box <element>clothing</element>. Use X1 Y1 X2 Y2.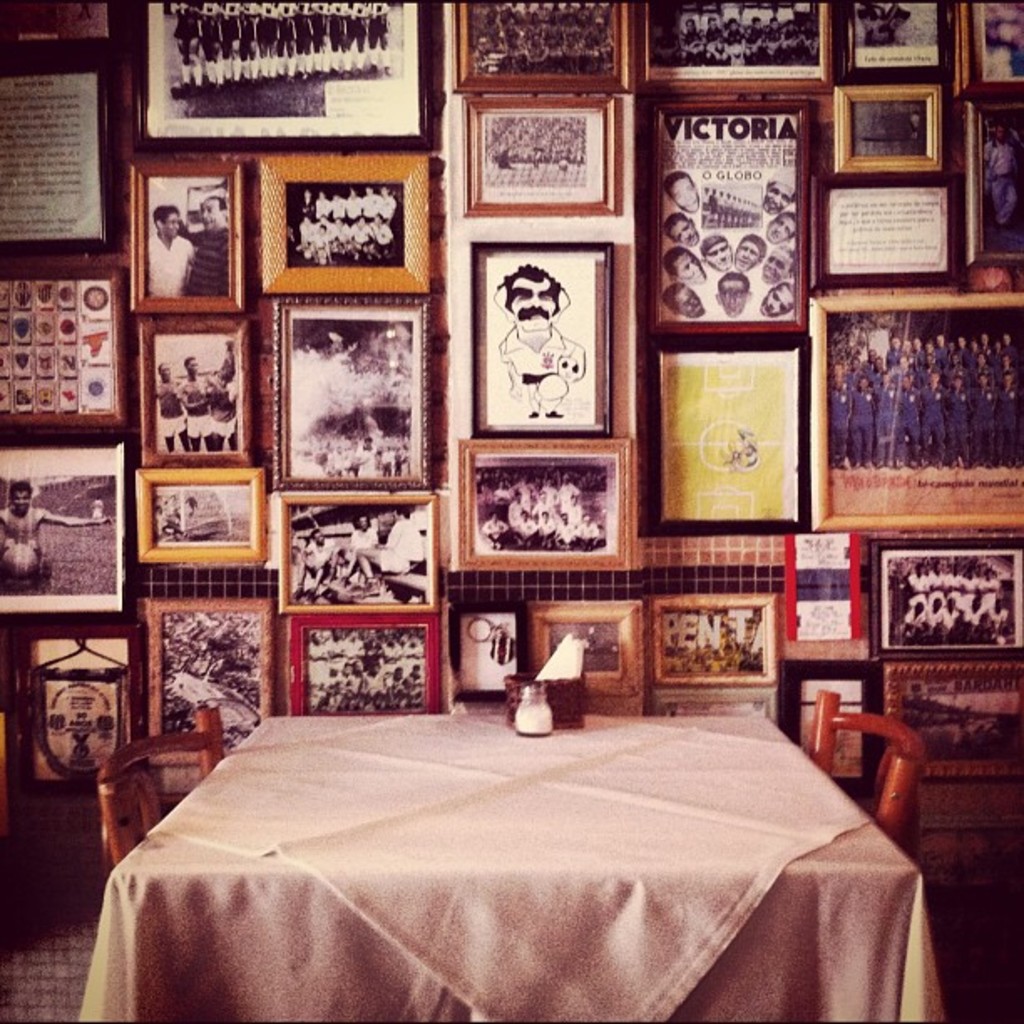
147 233 202 298.
